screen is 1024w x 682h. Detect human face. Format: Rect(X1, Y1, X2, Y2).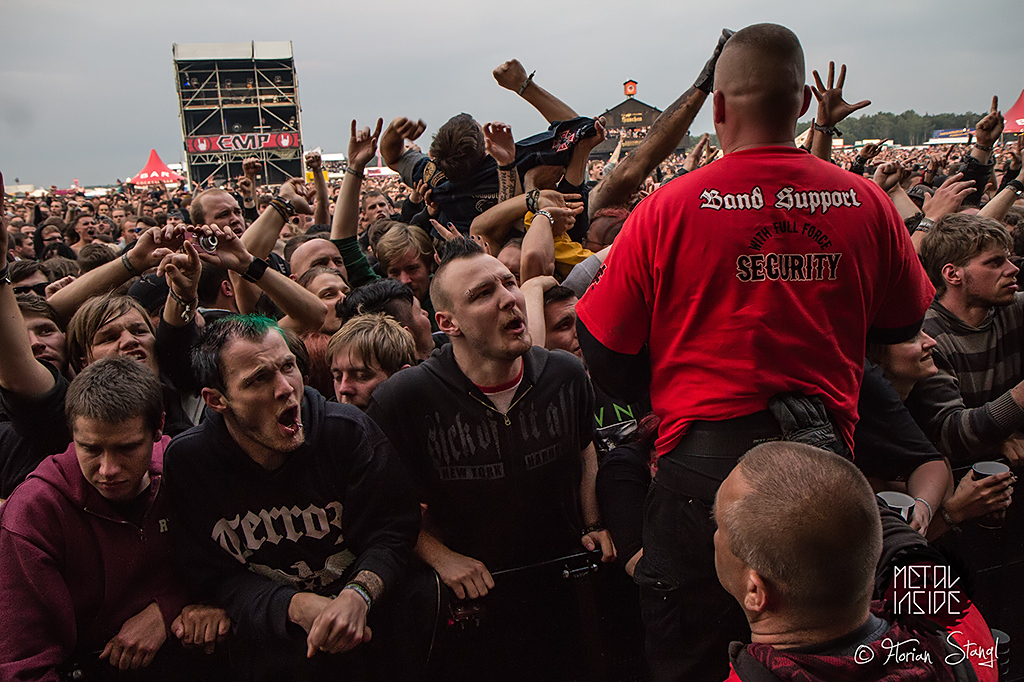
Rect(890, 325, 939, 382).
